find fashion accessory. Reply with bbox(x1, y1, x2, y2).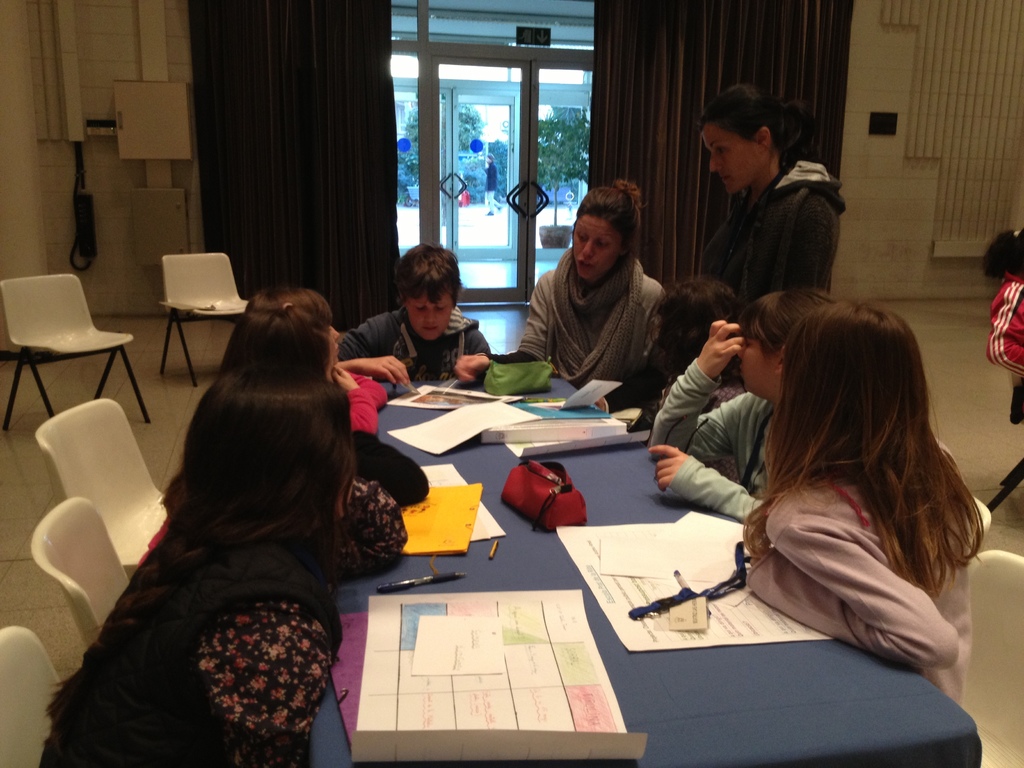
bbox(543, 248, 646, 389).
